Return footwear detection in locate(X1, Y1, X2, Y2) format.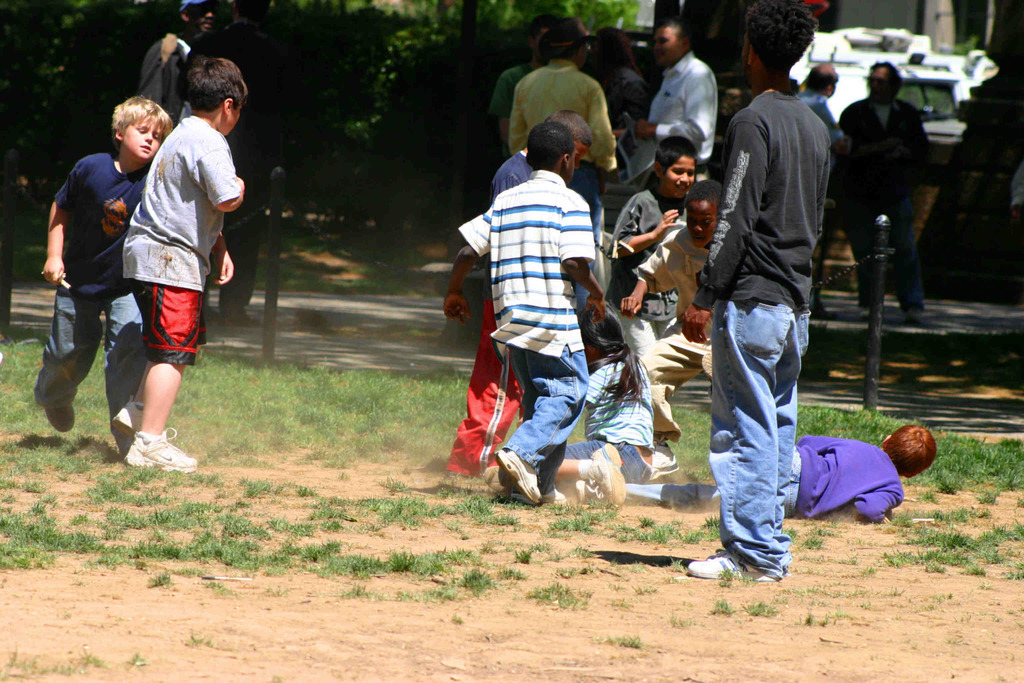
locate(651, 440, 678, 478).
